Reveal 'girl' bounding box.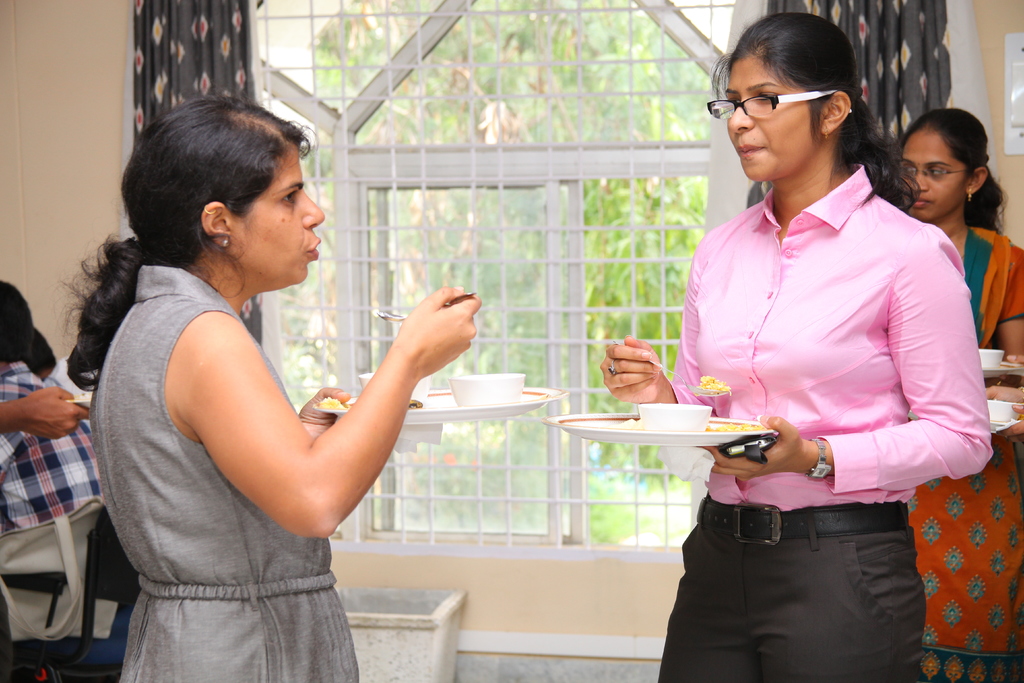
Revealed: <bbox>610, 13, 1004, 649</bbox>.
